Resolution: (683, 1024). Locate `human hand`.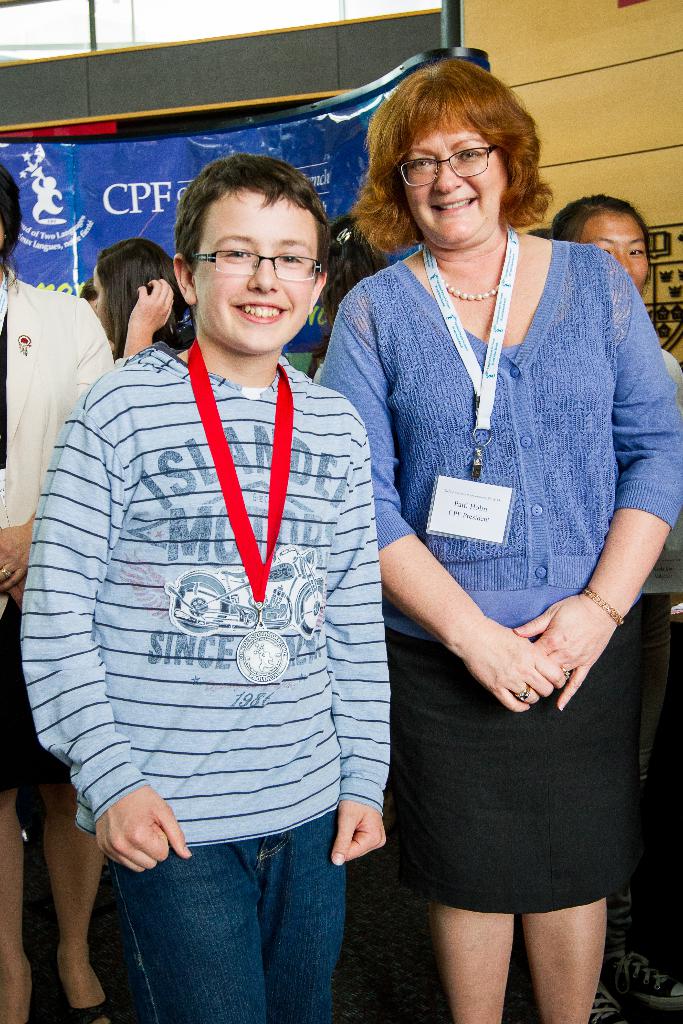
BBox(452, 617, 568, 718).
